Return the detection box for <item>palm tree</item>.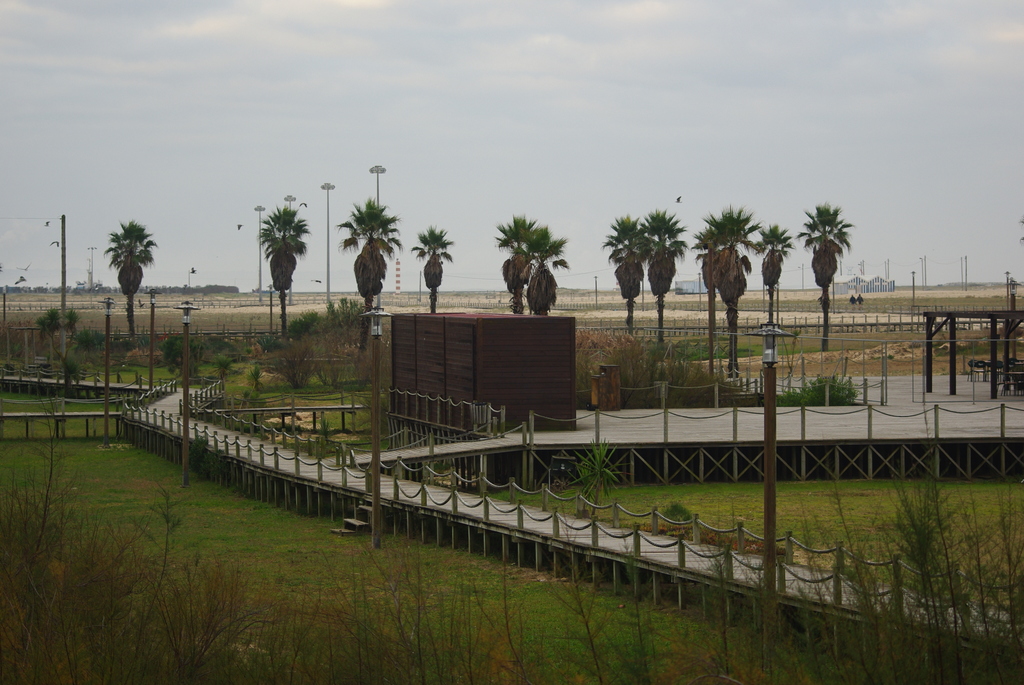
(487,216,537,318).
